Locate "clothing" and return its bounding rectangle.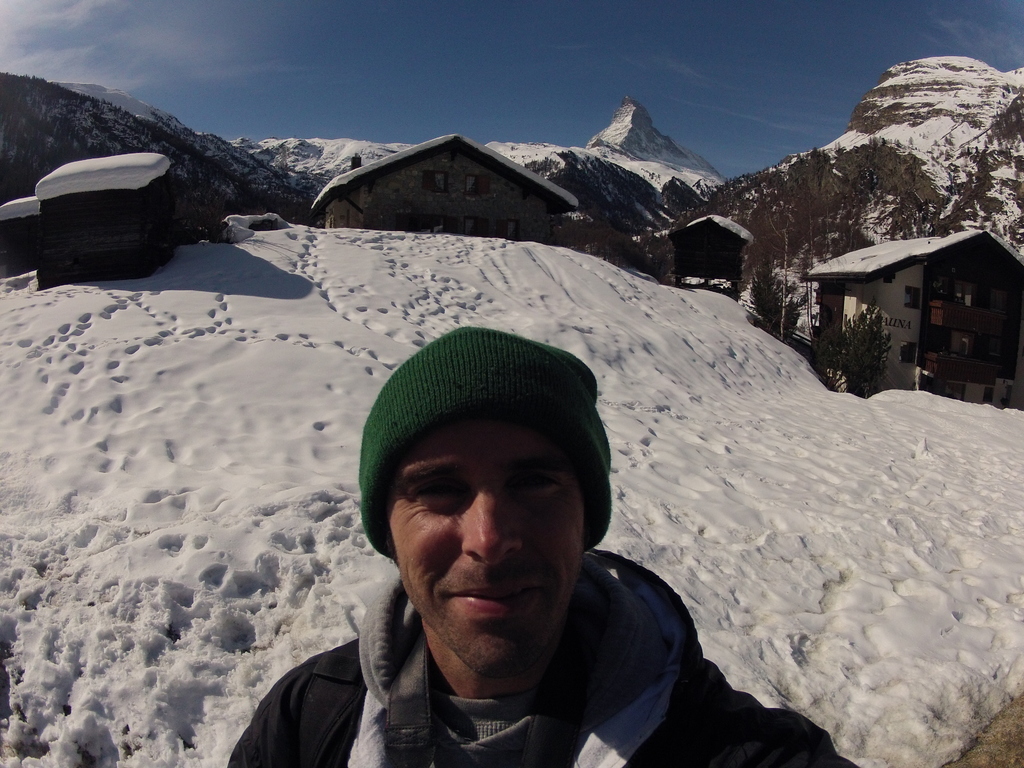
BBox(228, 546, 858, 767).
